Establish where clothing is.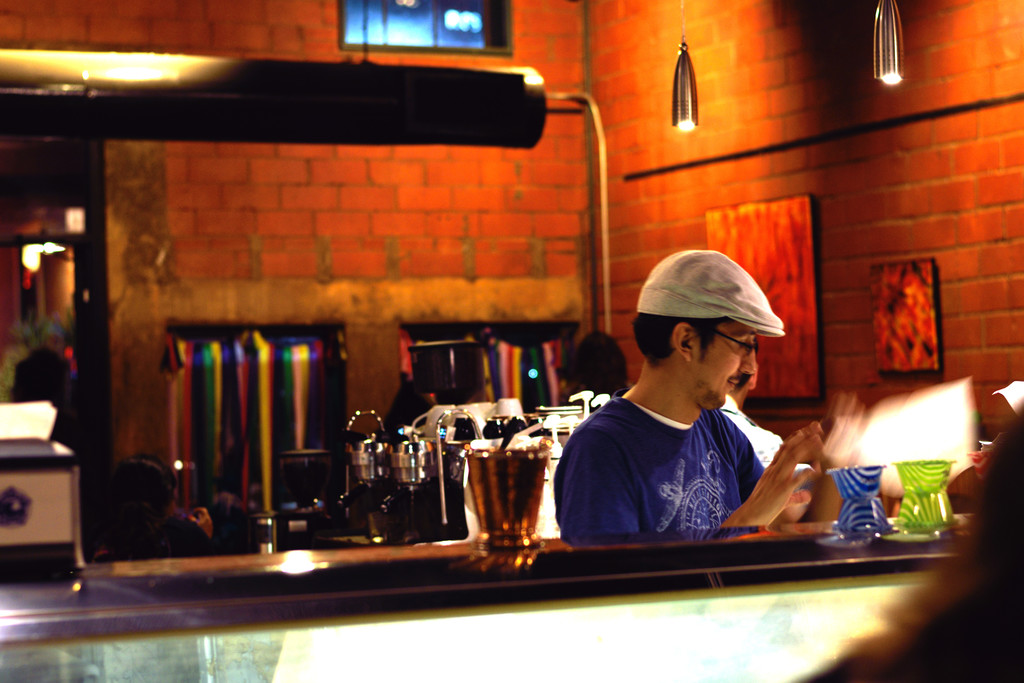
Established at Rect(554, 366, 808, 557).
